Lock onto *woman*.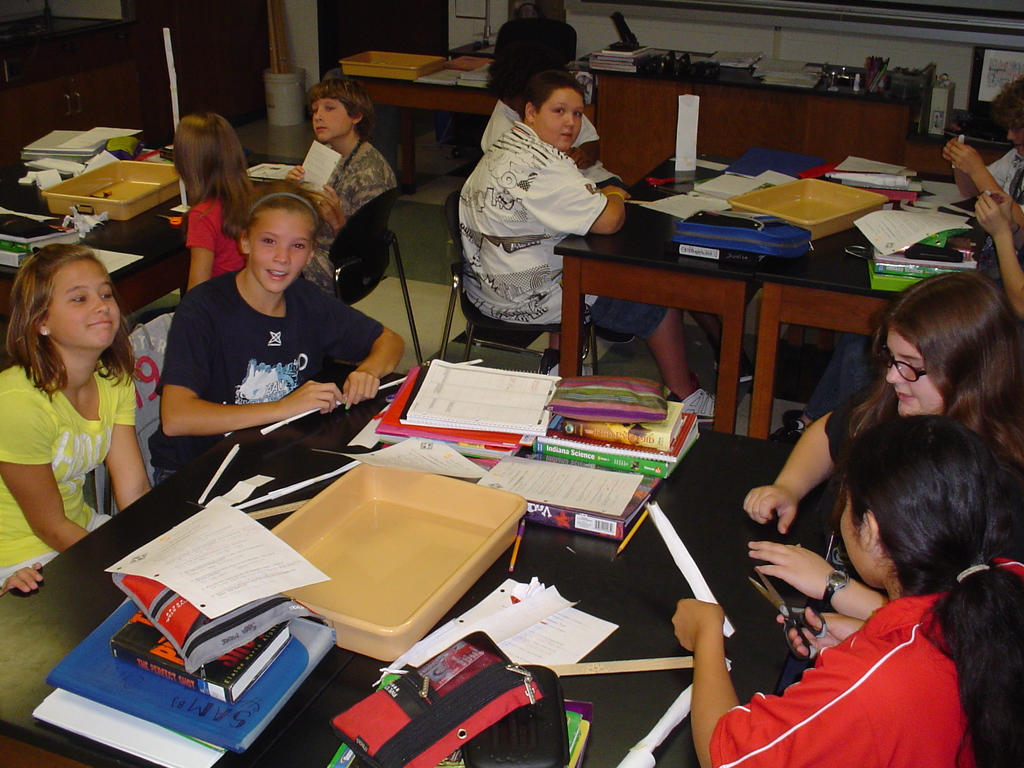
Locked: left=948, top=73, right=1023, bottom=236.
